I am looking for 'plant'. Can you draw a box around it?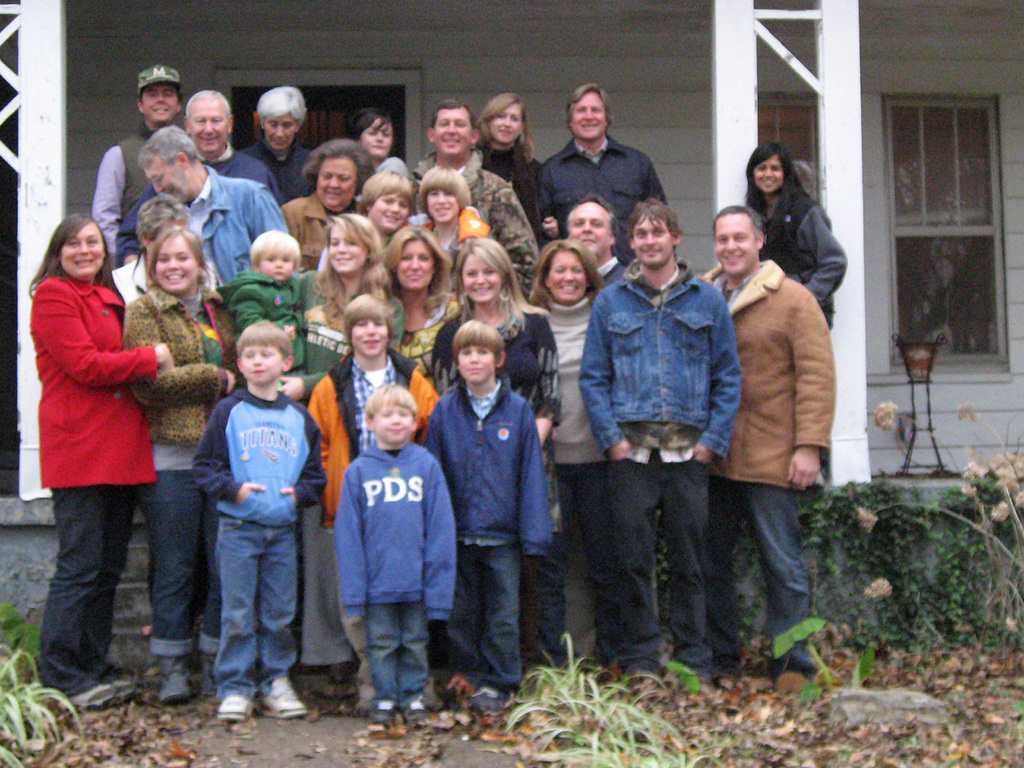
Sure, the bounding box is pyautogui.locateOnScreen(506, 631, 712, 765).
